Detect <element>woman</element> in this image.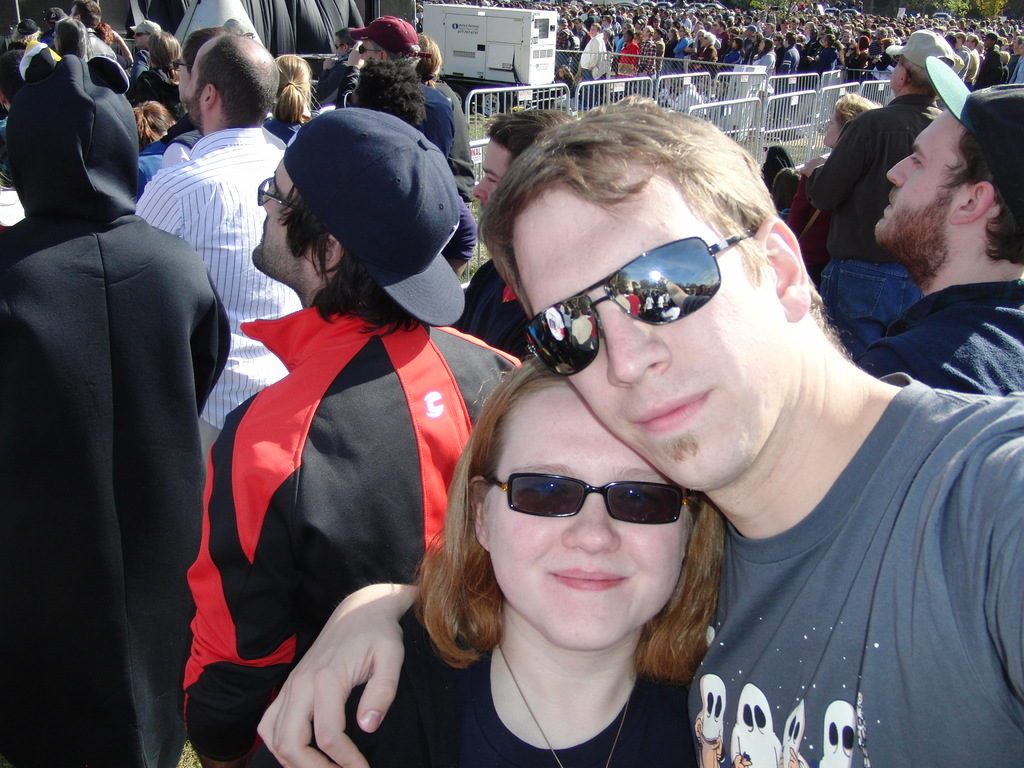
Detection: (696, 31, 718, 77).
